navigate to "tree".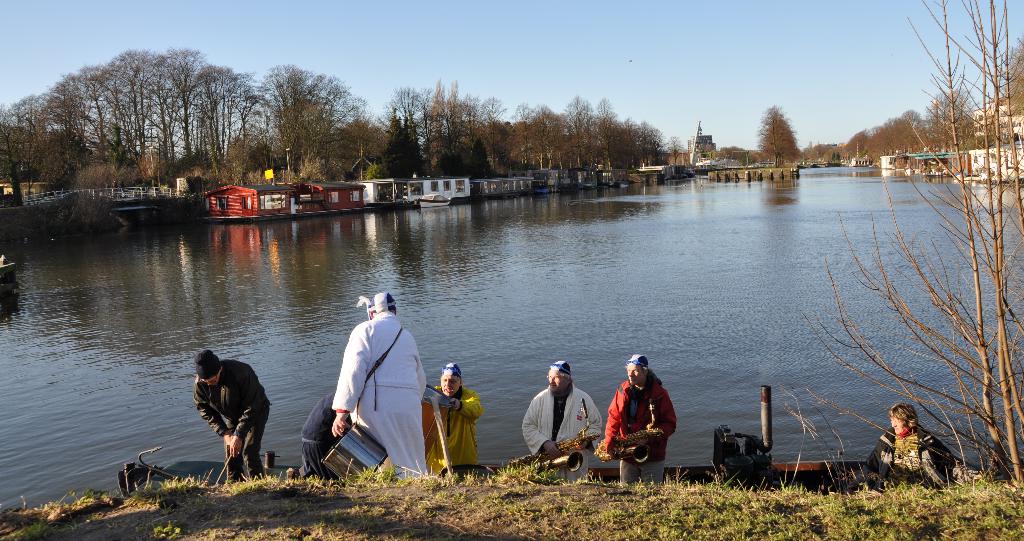
Navigation target: rect(89, 56, 154, 176).
